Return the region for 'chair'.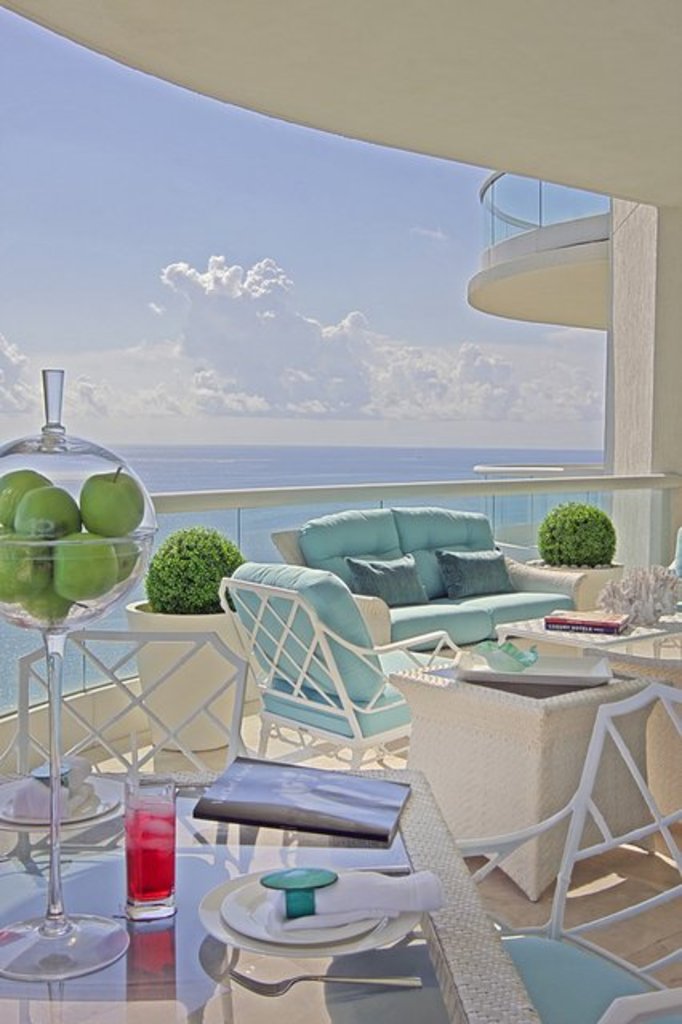
0,627,253,1022.
